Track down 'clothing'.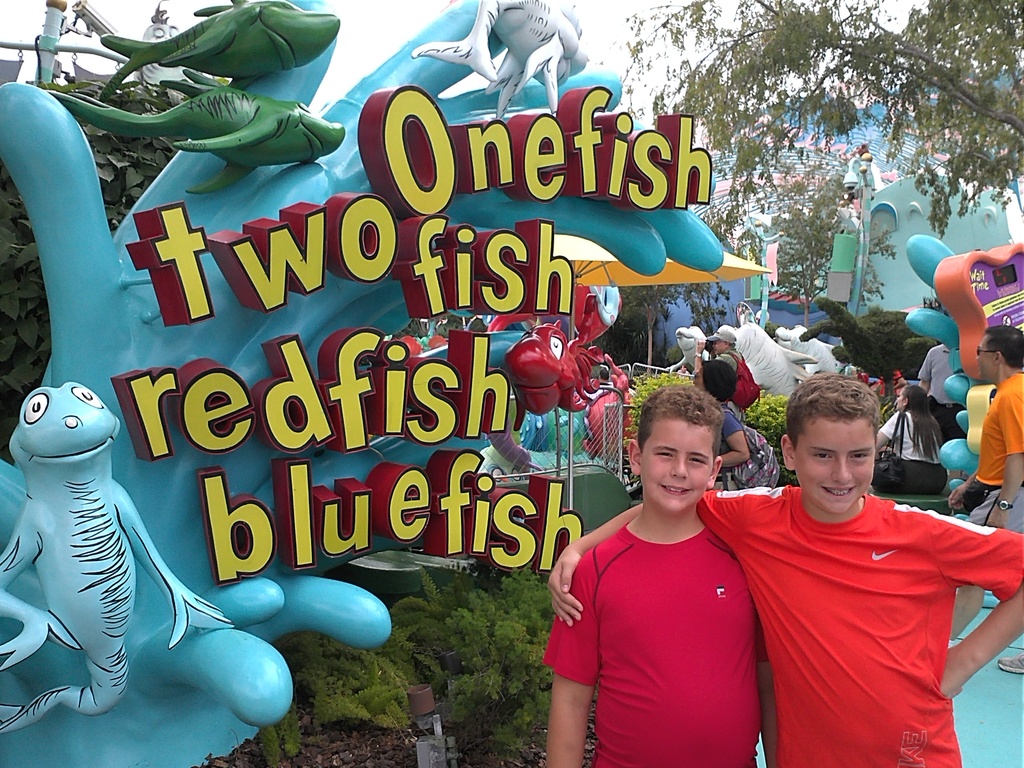
Tracked to box(678, 349, 712, 369).
